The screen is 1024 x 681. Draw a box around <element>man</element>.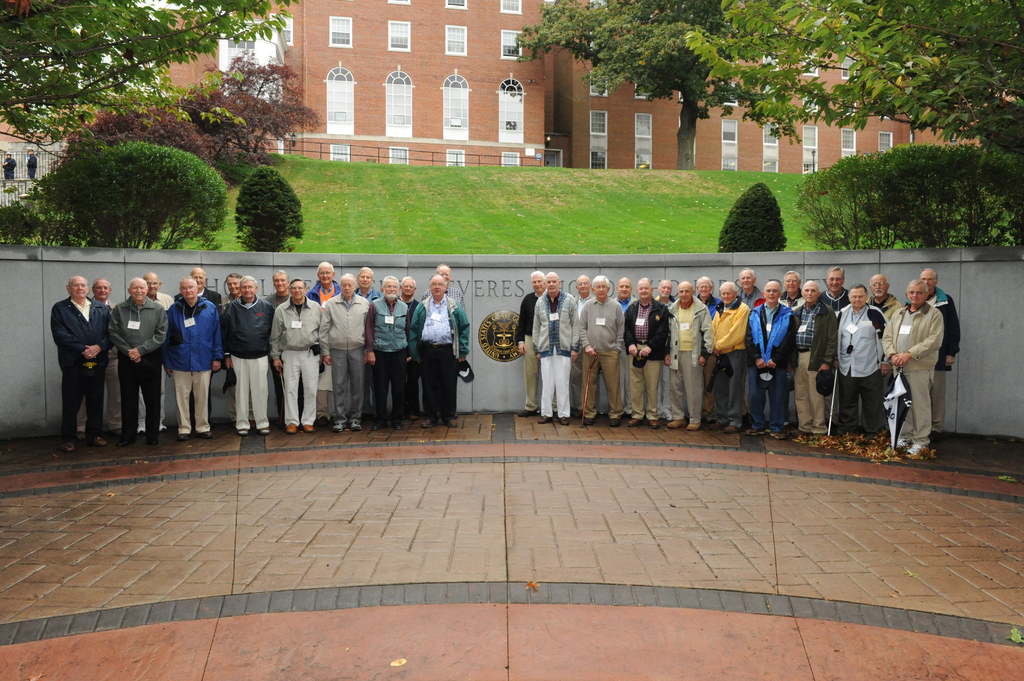
x1=351 y1=269 x2=385 y2=424.
